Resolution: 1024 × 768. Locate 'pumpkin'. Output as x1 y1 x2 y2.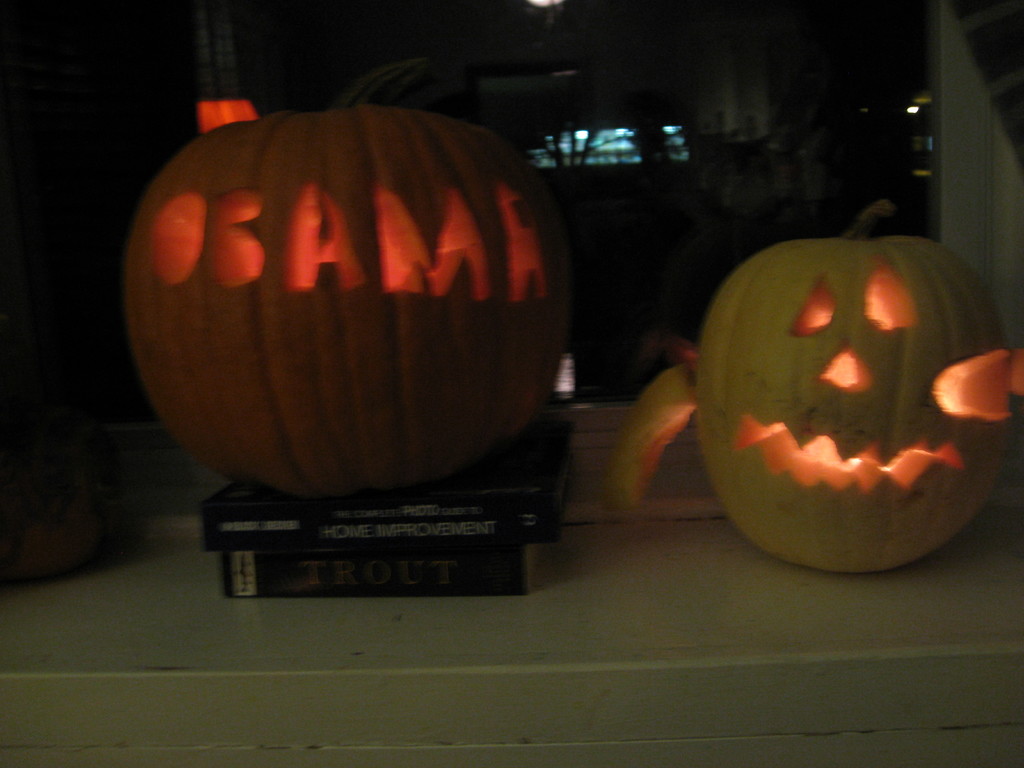
685 213 1013 570.
